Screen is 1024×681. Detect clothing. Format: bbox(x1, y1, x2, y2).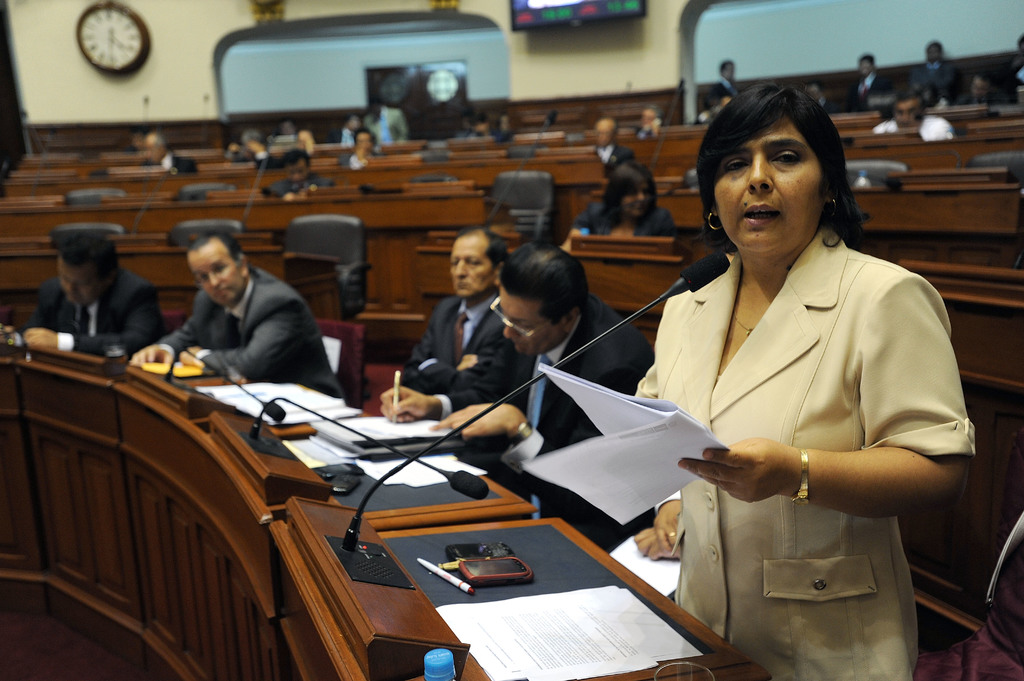
bbox(853, 72, 881, 101).
